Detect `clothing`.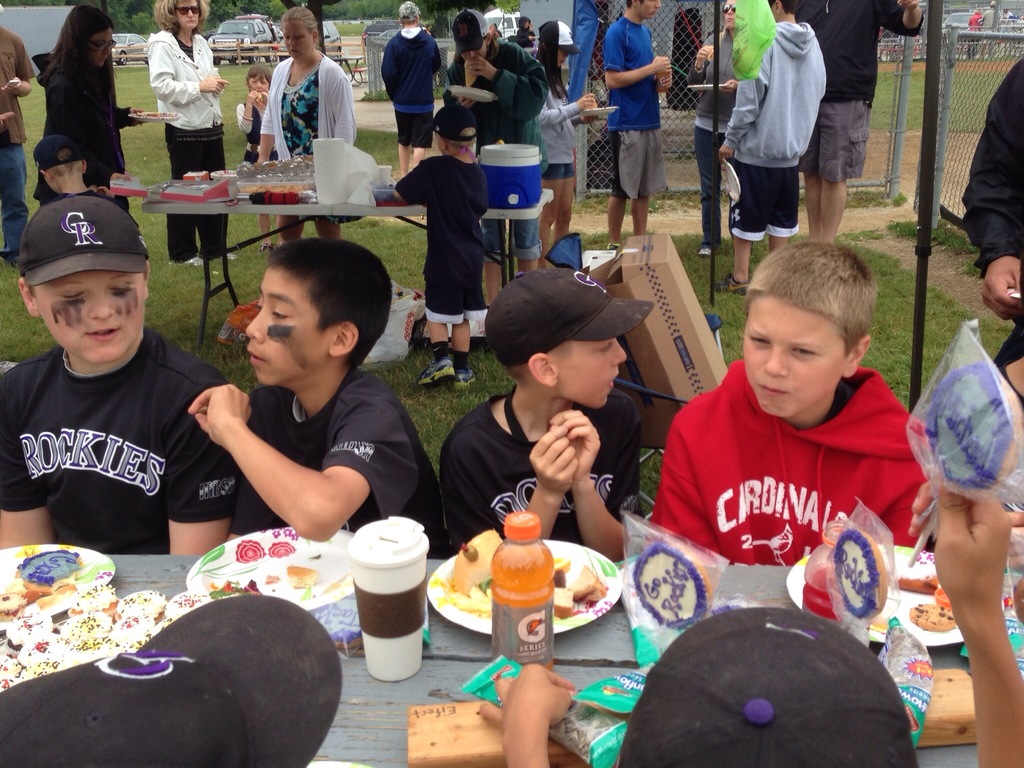
Detected at [x1=434, y1=381, x2=645, y2=563].
